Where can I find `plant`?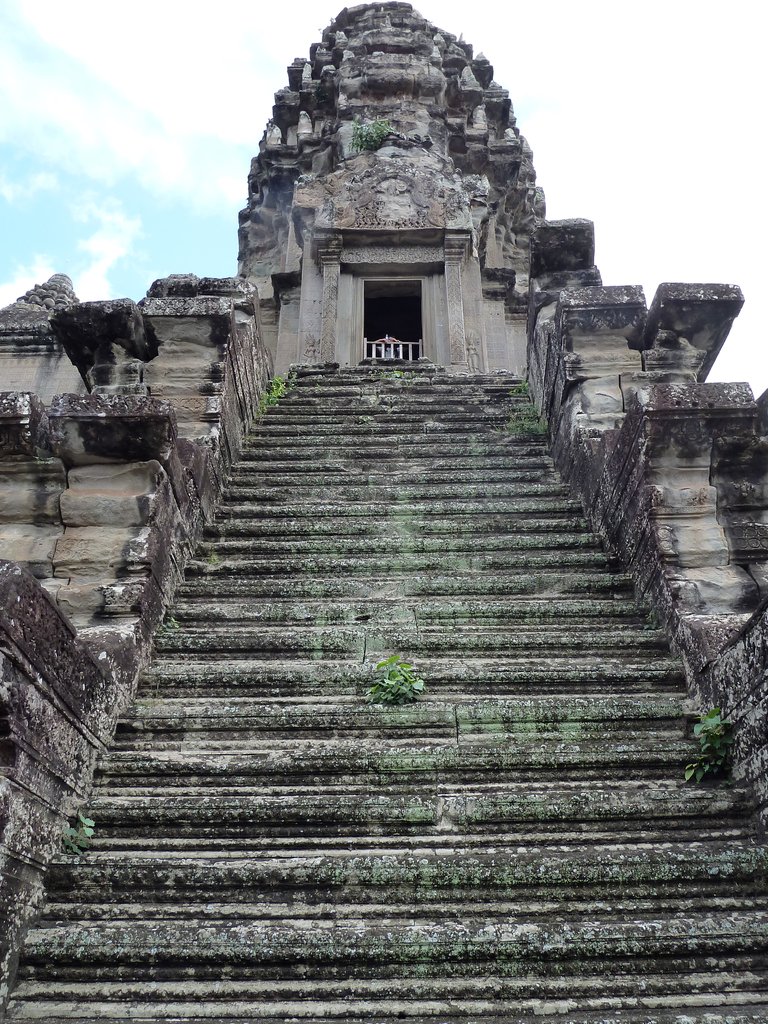
You can find it at locate(347, 115, 399, 152).
